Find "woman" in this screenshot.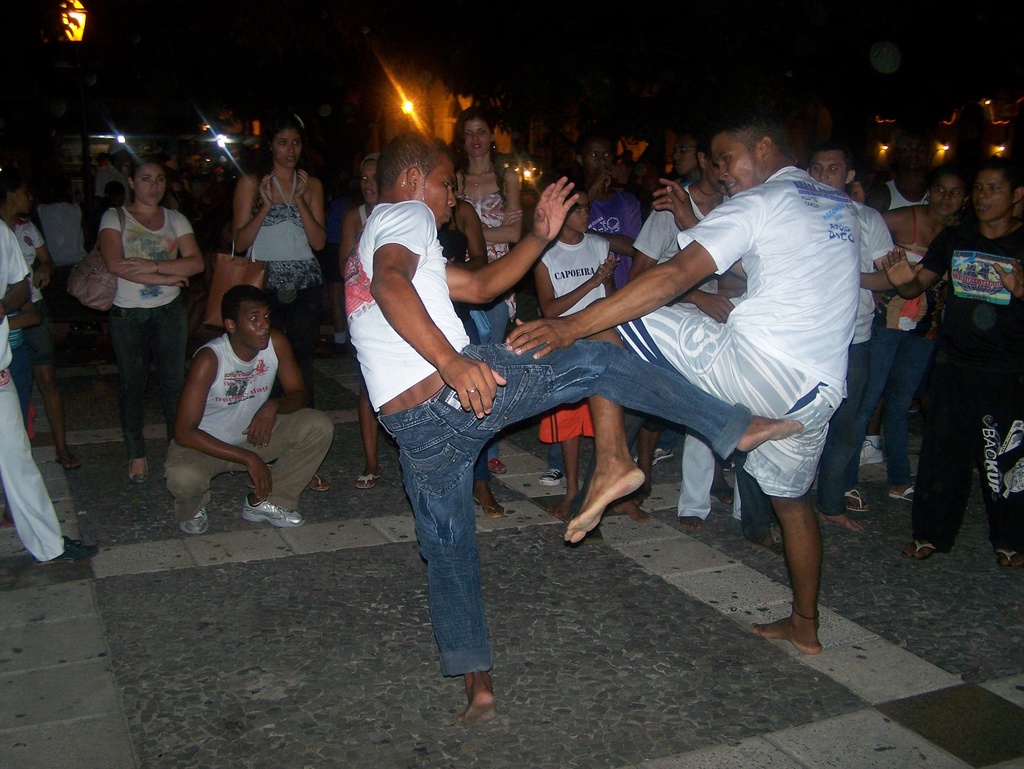
The bounding box for "woman" is [74,160,194,457].
